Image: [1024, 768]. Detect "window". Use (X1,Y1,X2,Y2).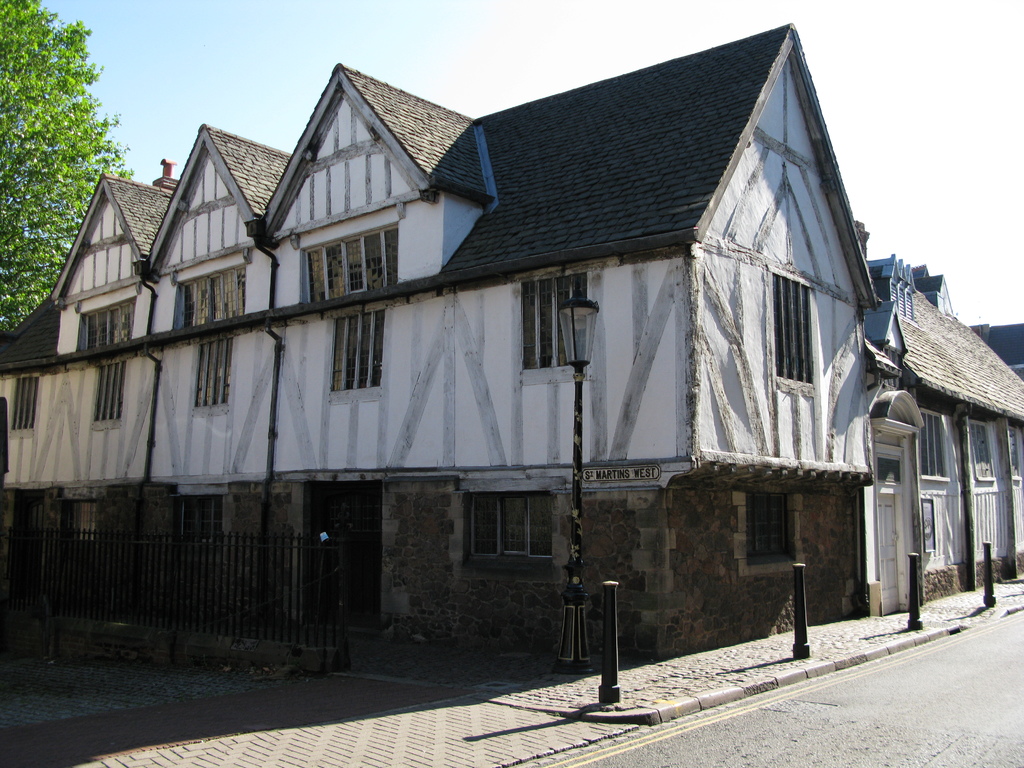
(296,224,399,306).
